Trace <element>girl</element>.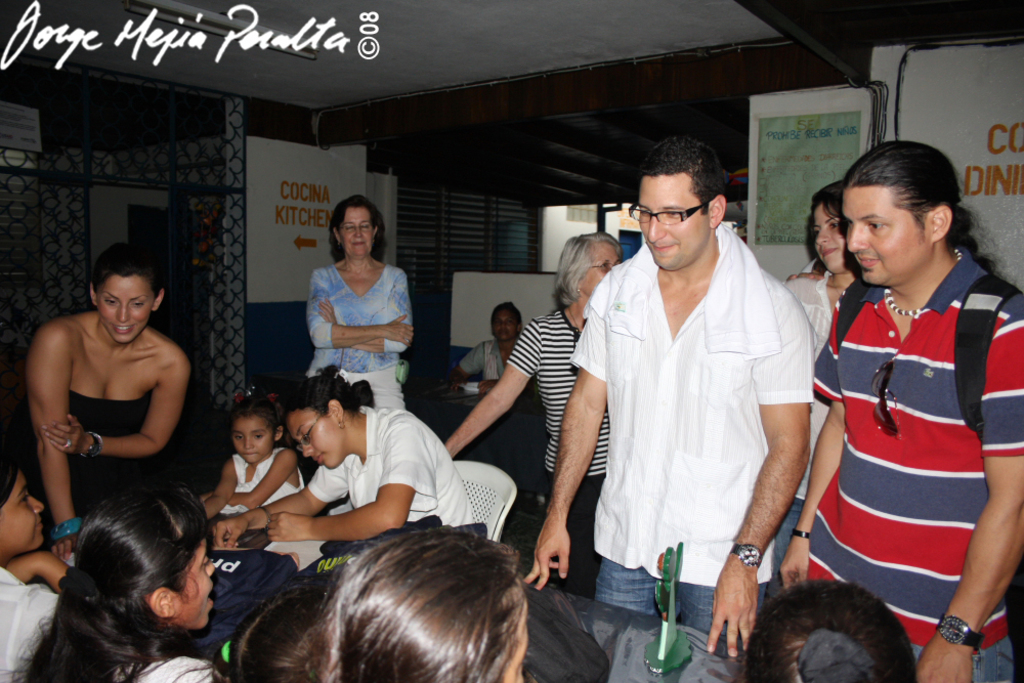
Traced to l=203, t=380, r=302, b=522.
